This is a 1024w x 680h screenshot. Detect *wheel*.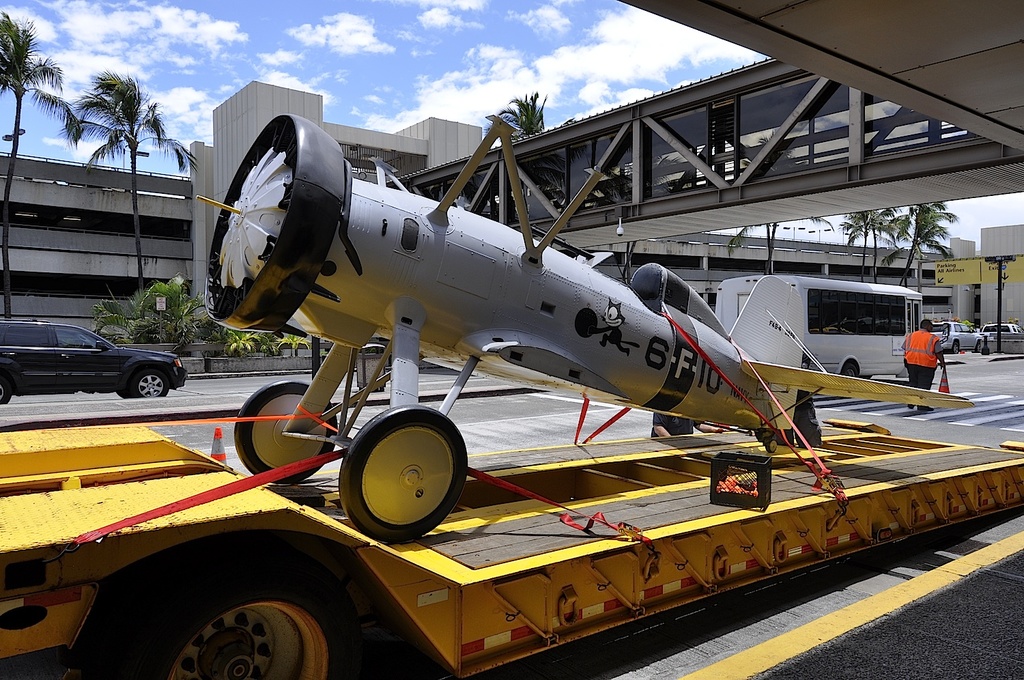
x1=836, y1=354, x2=862, y2=388.
